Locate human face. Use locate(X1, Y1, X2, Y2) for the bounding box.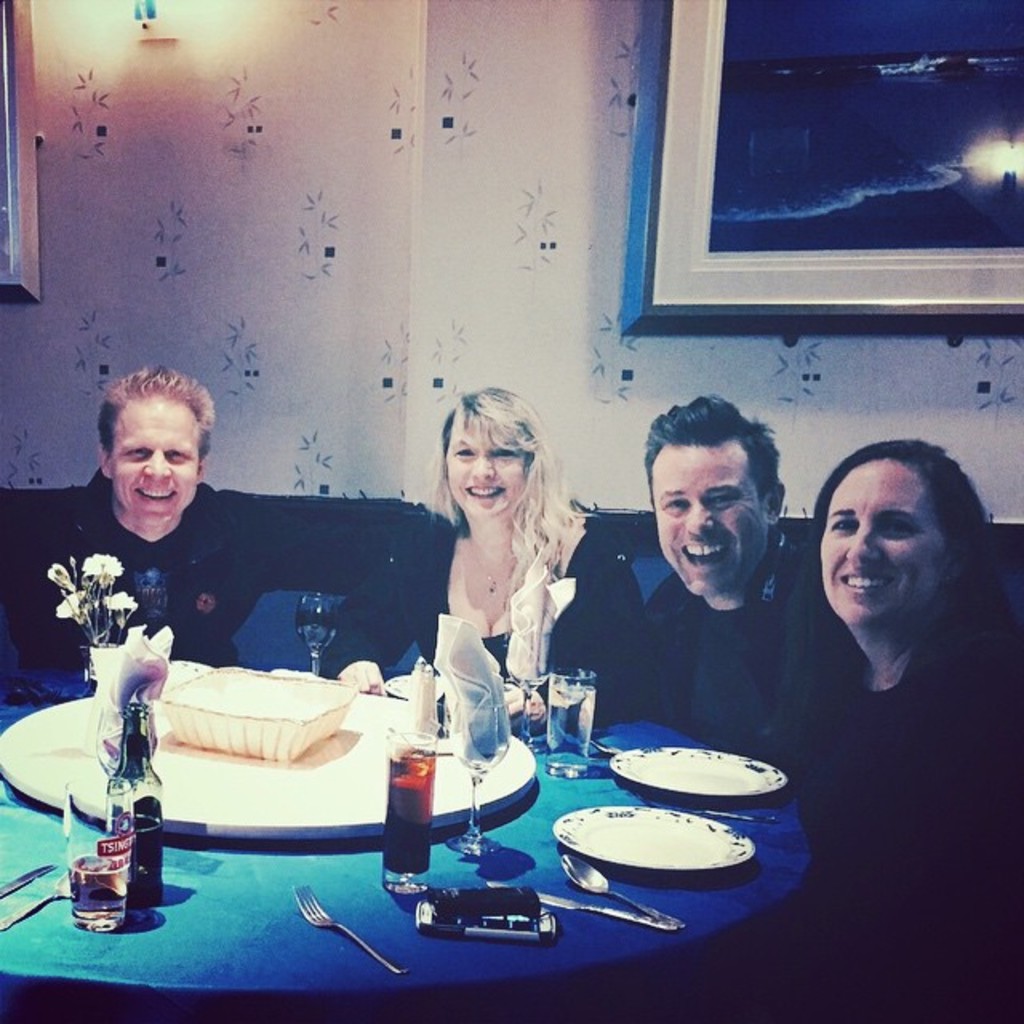
locate(112, 394, 197, 534).
